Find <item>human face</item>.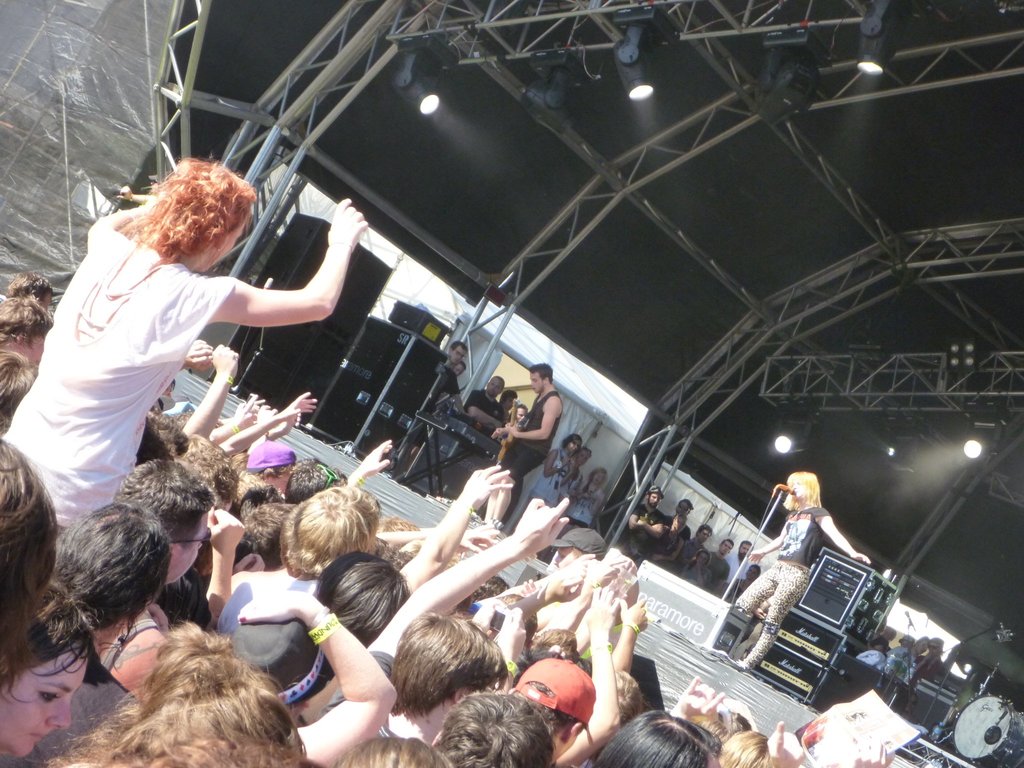
box=[168, 509, 205, 584].
